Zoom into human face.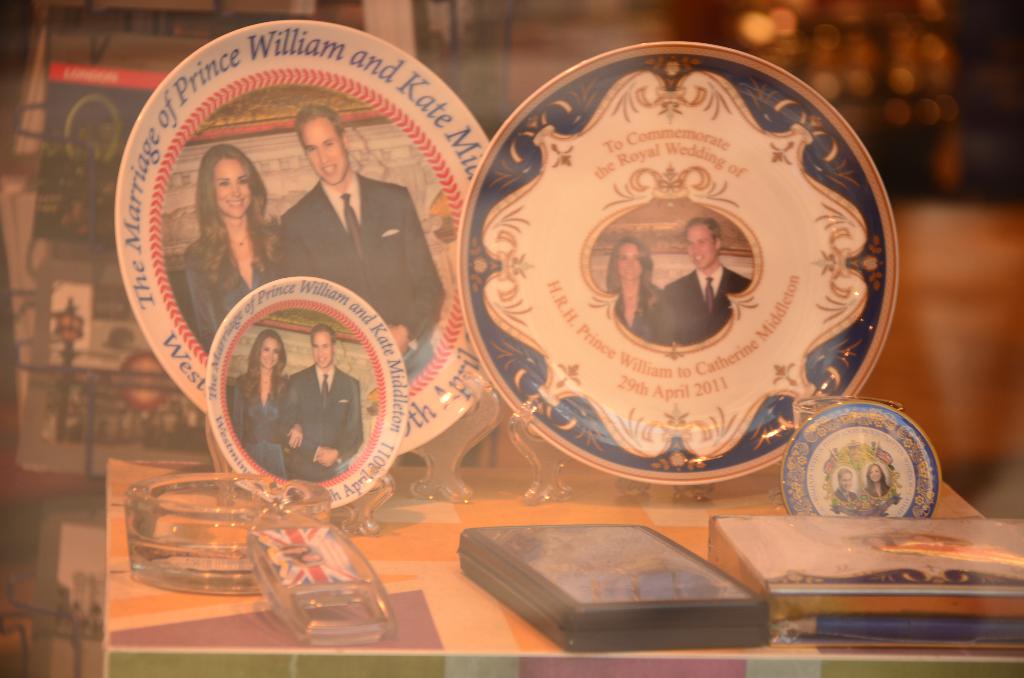
Zoom target: x1=282 y1=547 x2=307 y2=557.
